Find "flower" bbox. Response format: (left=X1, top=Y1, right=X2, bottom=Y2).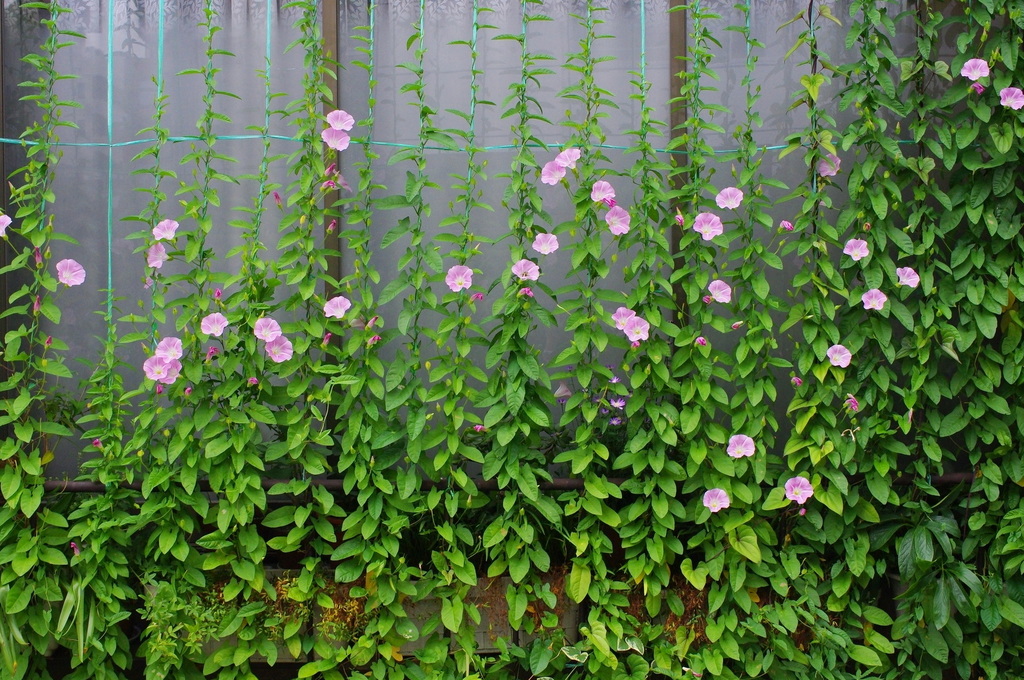
(left=722, top=433, right=758, bottom=462).
